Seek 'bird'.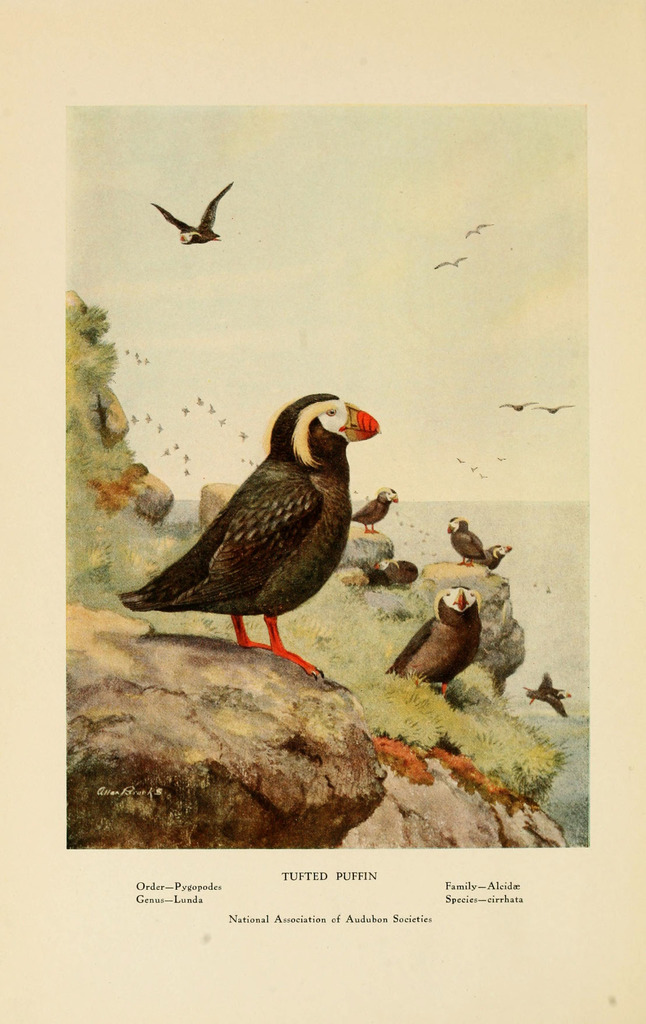
box=[151, 173, 238, 245].
